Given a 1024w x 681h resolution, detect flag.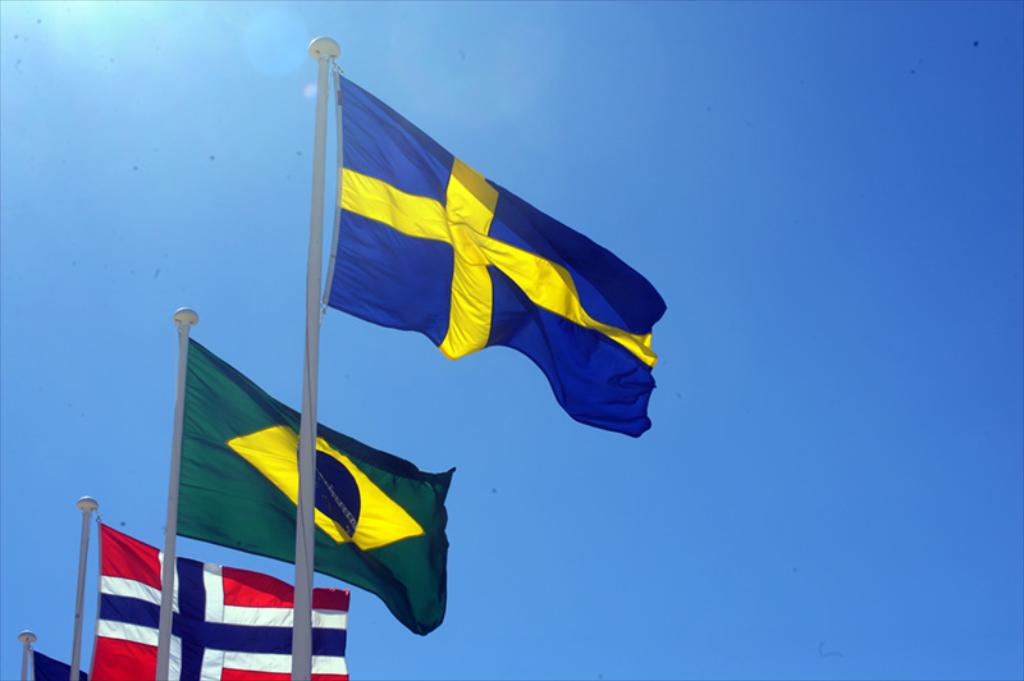
[x1=320, y1=64, x2=668, y2=445].
